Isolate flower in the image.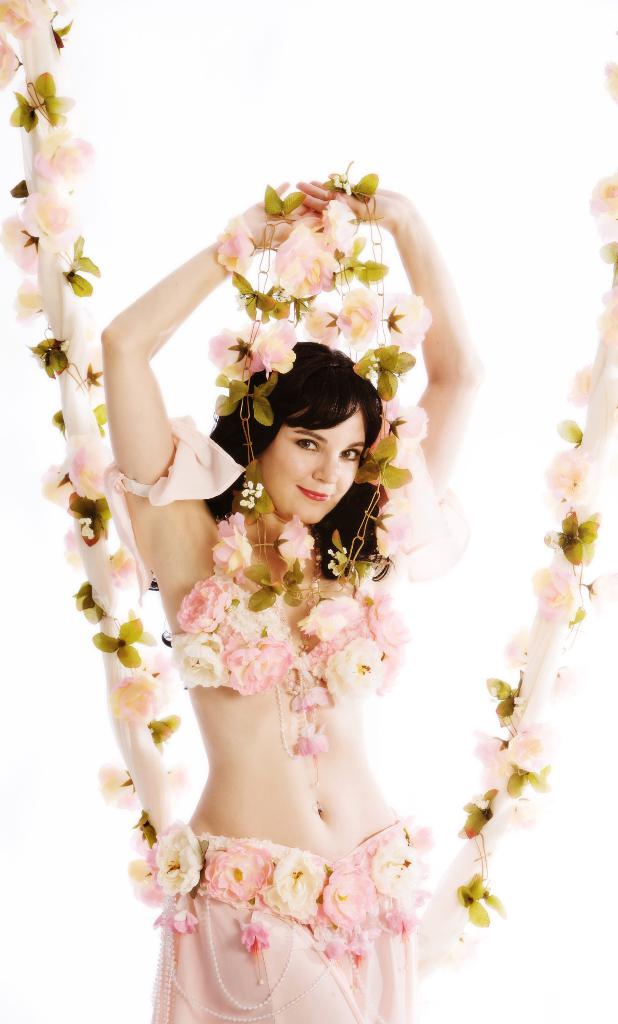
Isolated region: {"x1": 552, "y1": 655, "x2": 585, "y2": 698}.
